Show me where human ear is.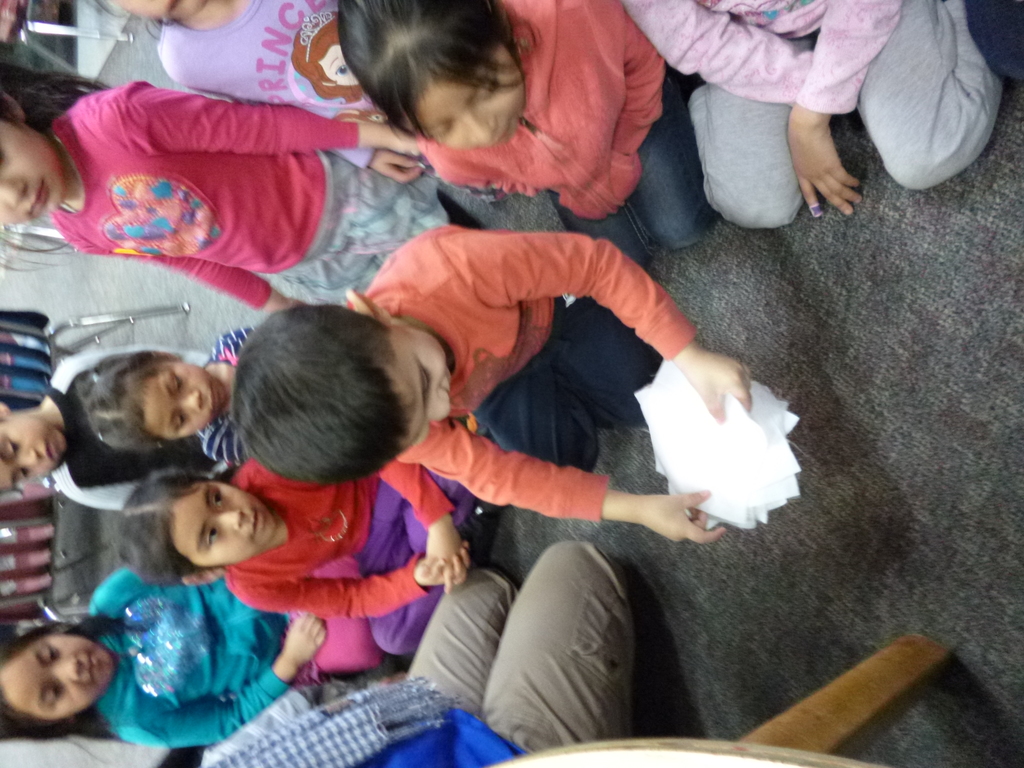
human ear is at 181,570,221,584.
